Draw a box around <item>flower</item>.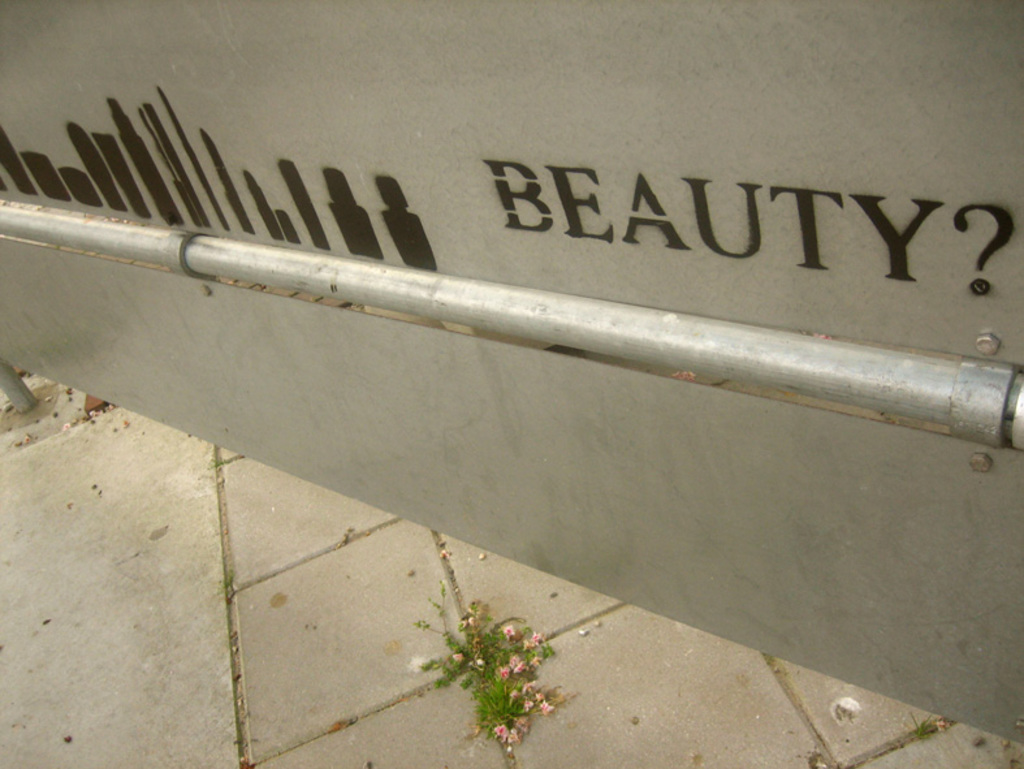
crop(497, 664, 511, 678).
